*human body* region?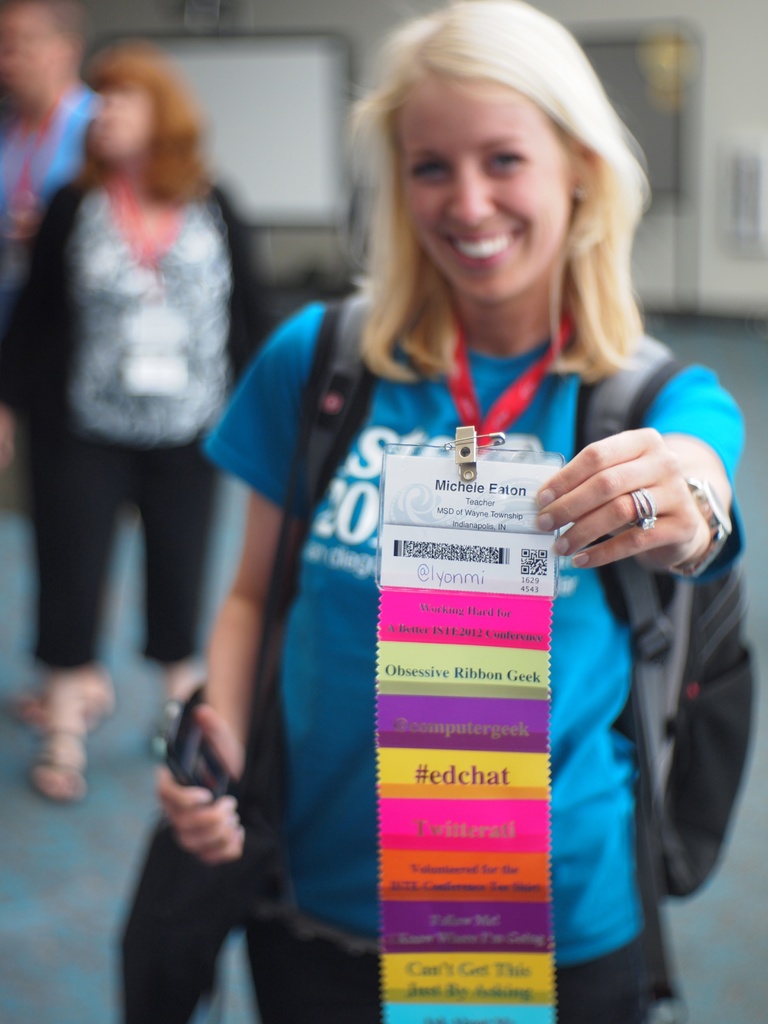
197/36/703/1005
